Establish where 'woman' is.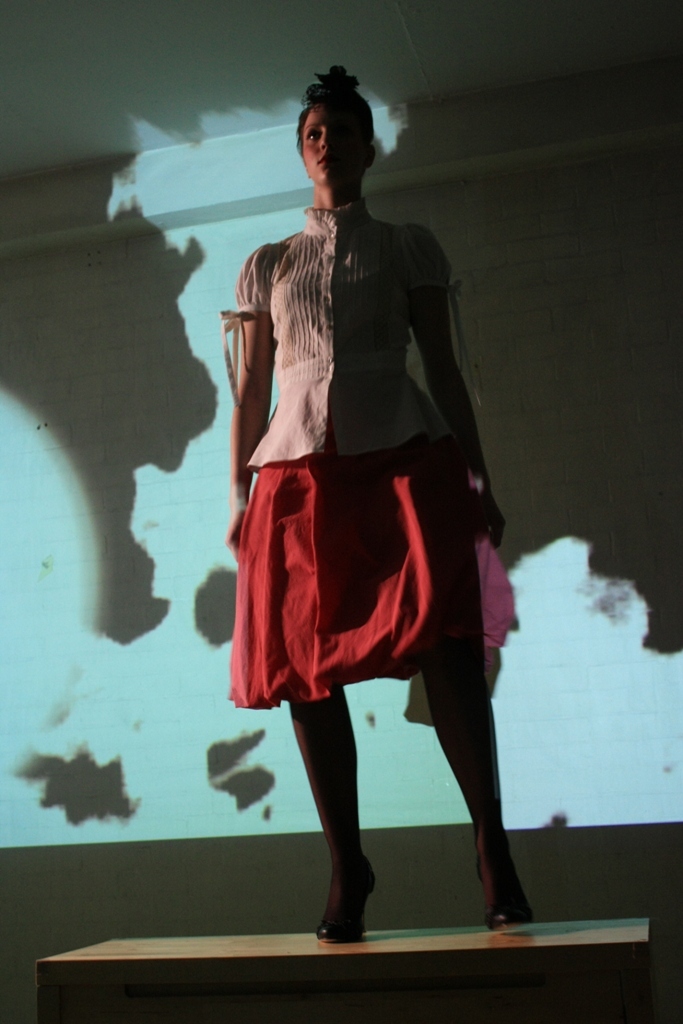
Established at (x1=220, y1=82, x2=525, y2=883).
